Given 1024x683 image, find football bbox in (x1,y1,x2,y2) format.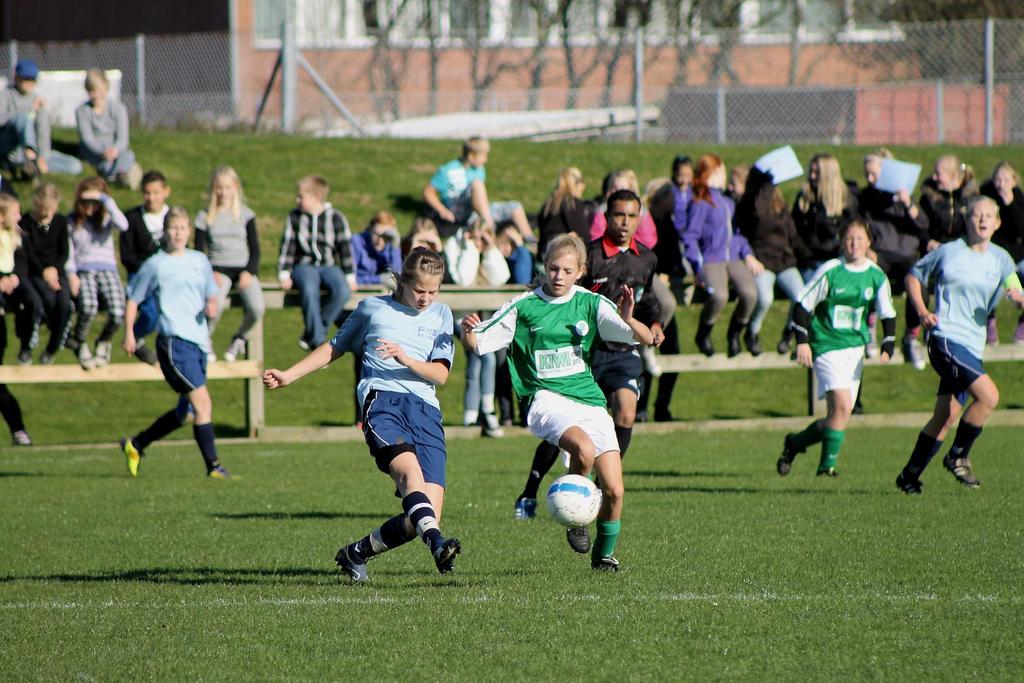
(542,474,602,522).
